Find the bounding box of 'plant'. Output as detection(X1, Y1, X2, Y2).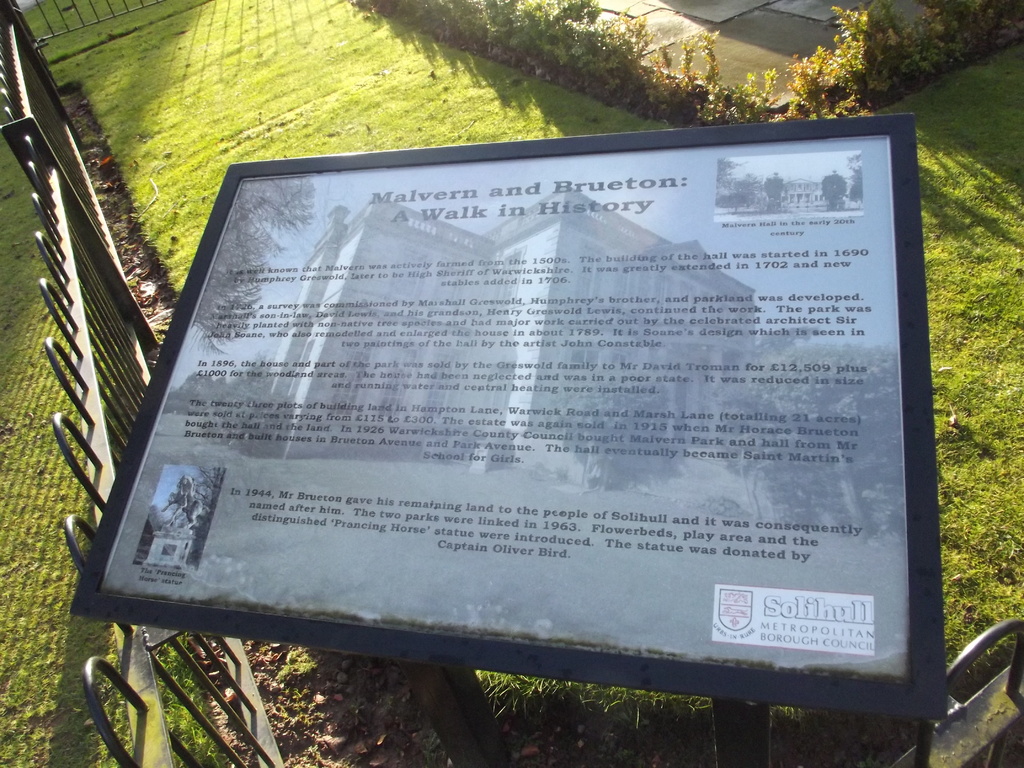
detection(701, 67, 778, 120).
